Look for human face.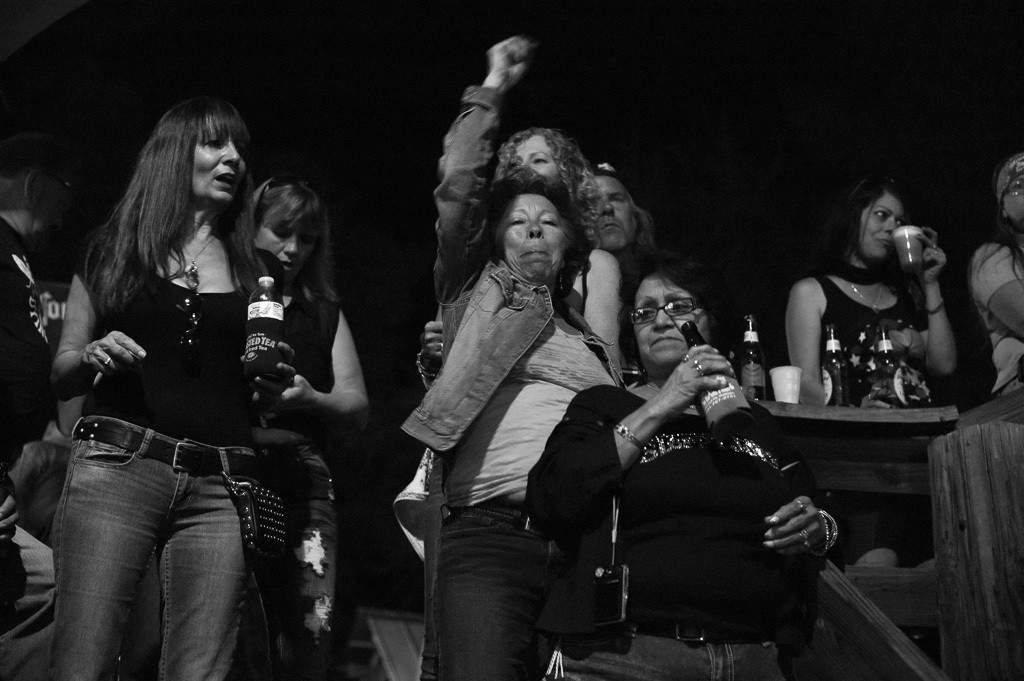
Found: region(854, 192, 904, 265).
